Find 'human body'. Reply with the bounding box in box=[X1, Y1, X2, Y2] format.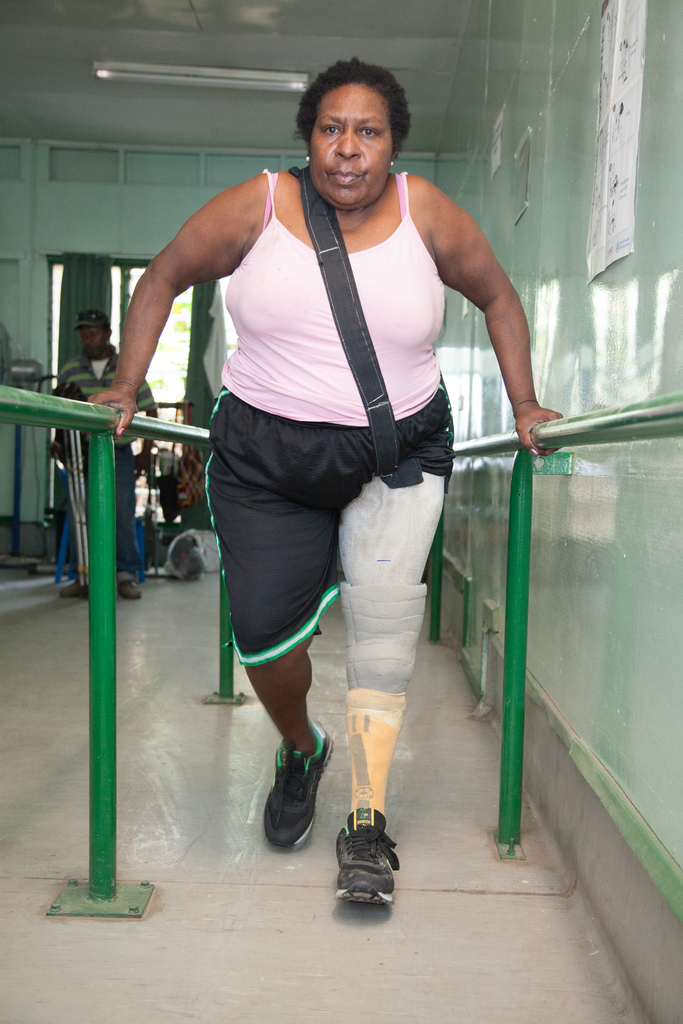
box=[96, 30, 529, 840].
